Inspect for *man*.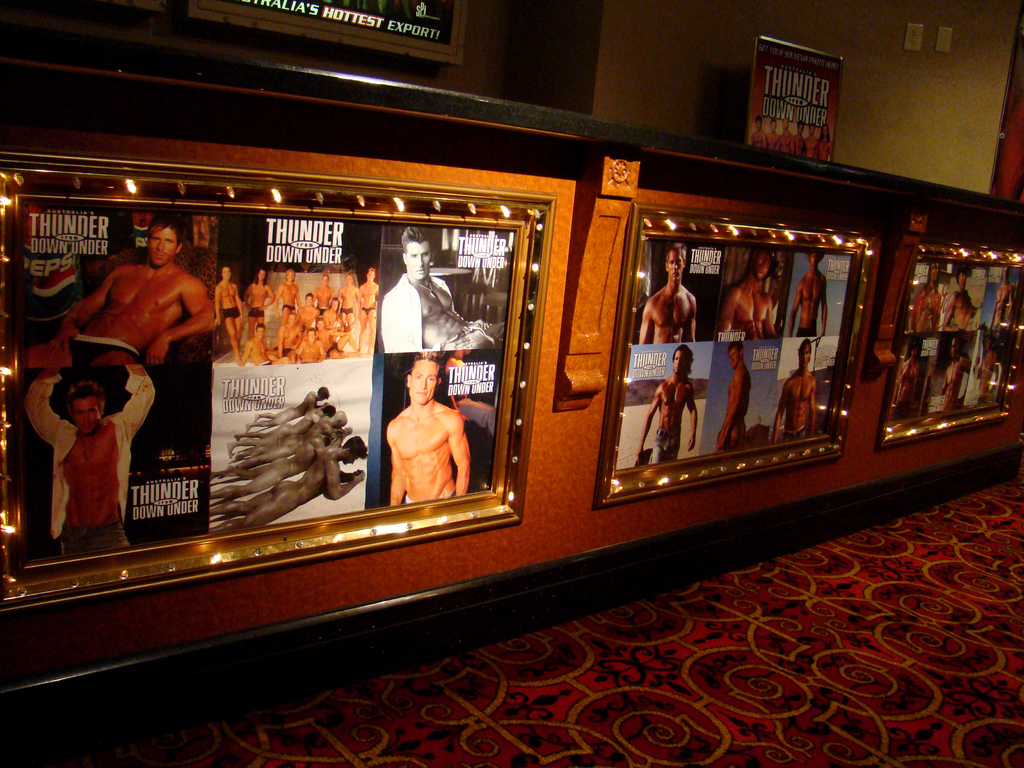
Inspection: 28 358 154 555.
